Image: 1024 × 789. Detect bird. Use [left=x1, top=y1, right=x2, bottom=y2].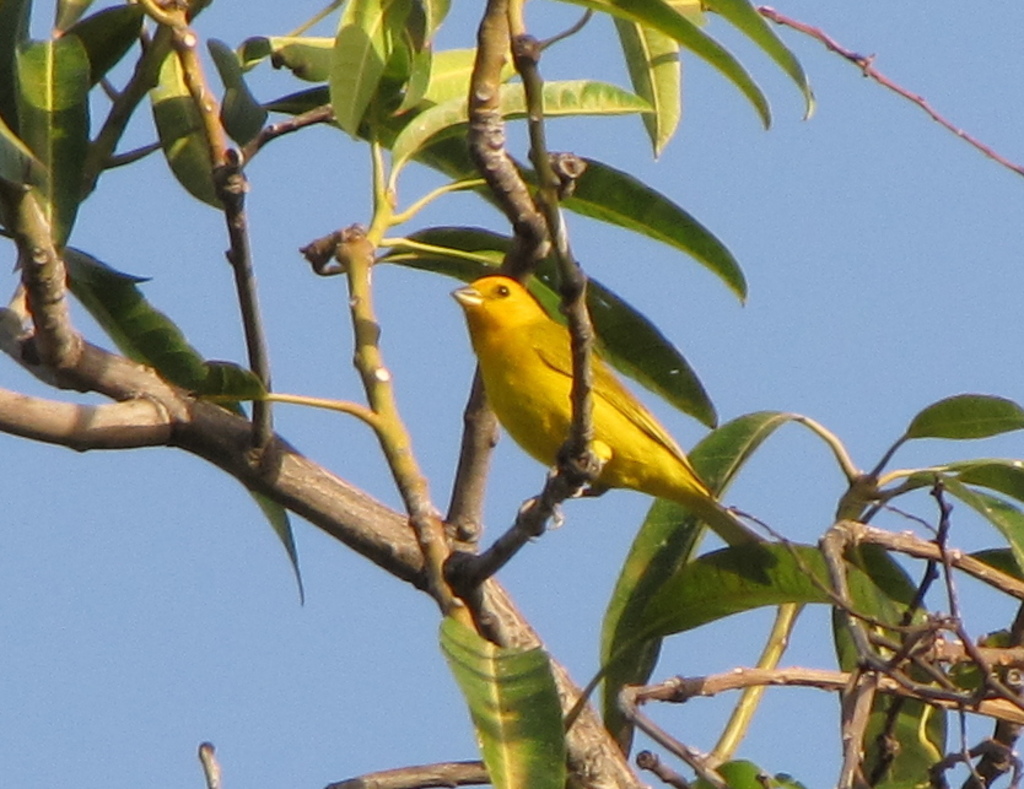
[left=452, top=280, right=732, bottom=542].
